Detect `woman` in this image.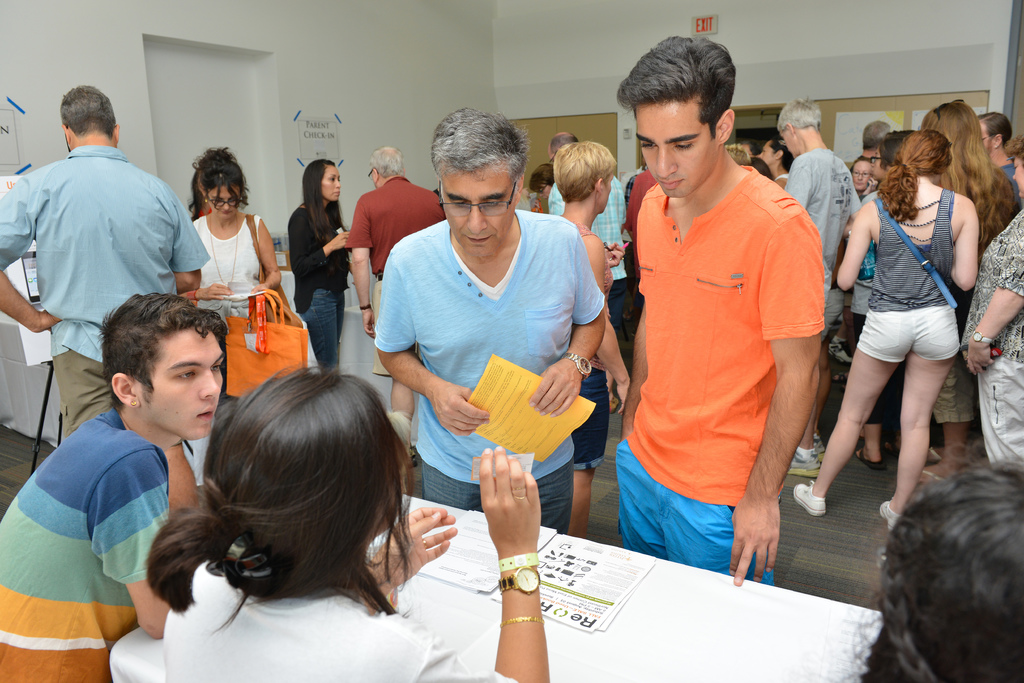
Detection: 963, 134, 1023, 467.
